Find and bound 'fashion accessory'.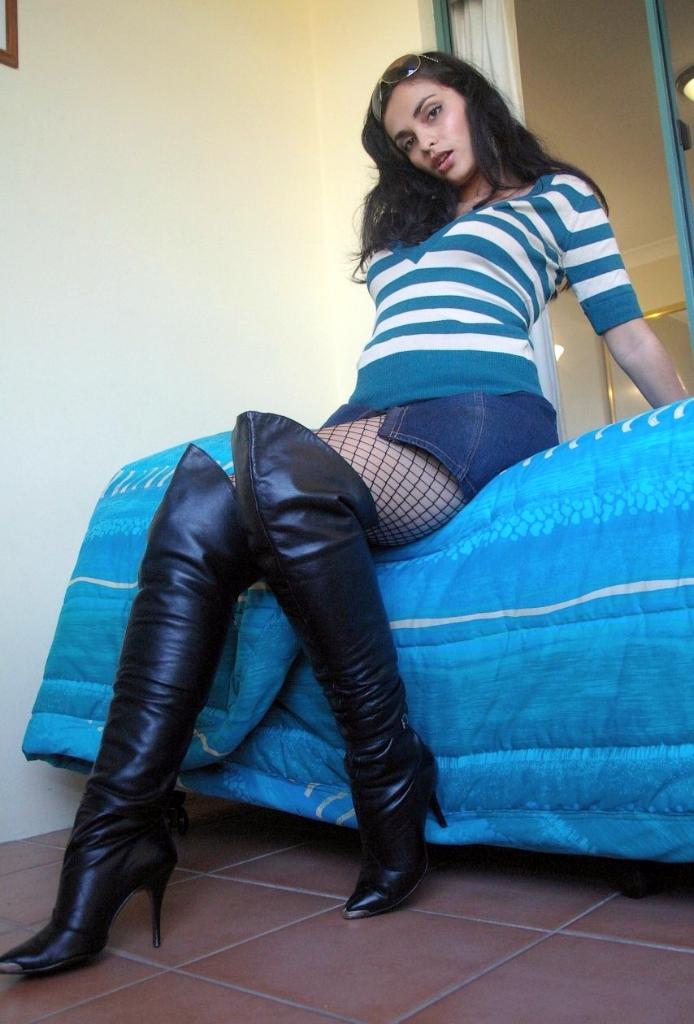
Bound: x1=369, y1=50, x2=445, y2=123.
